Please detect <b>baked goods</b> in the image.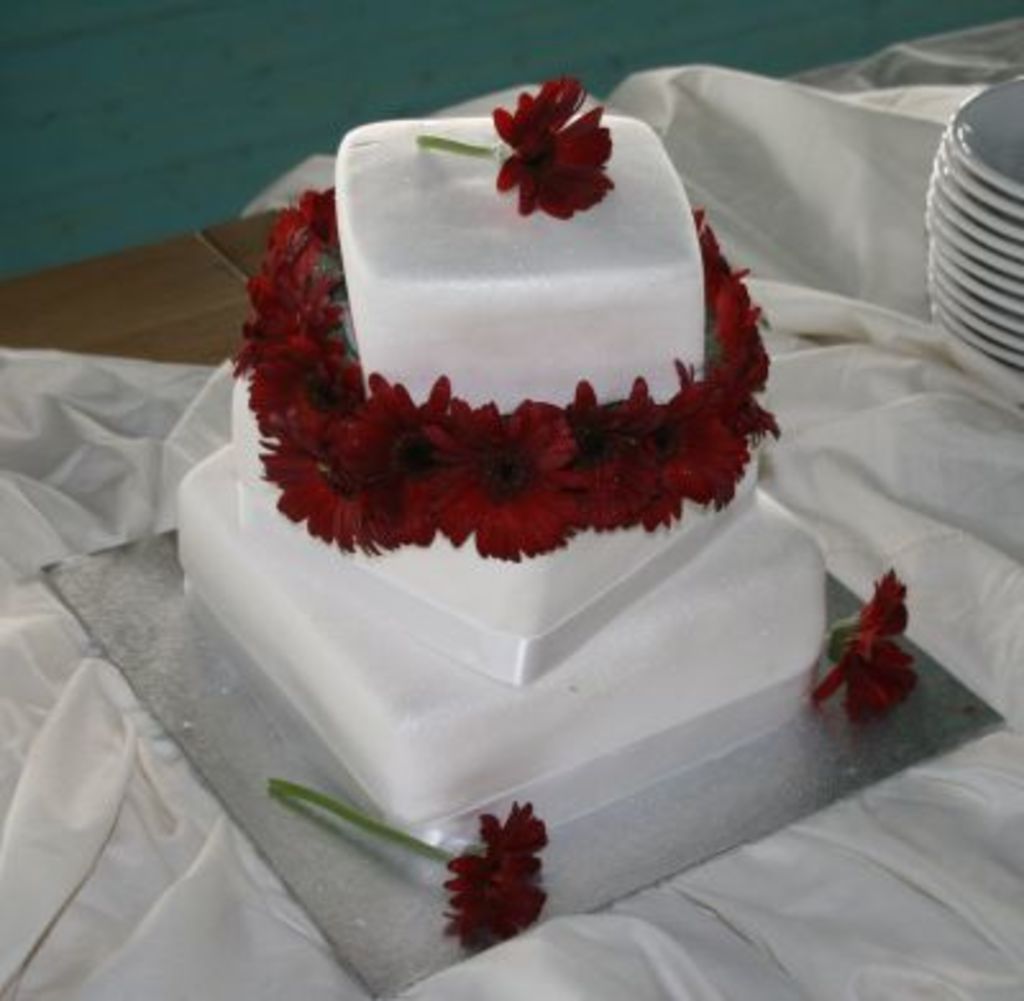
169/79/822/835.
